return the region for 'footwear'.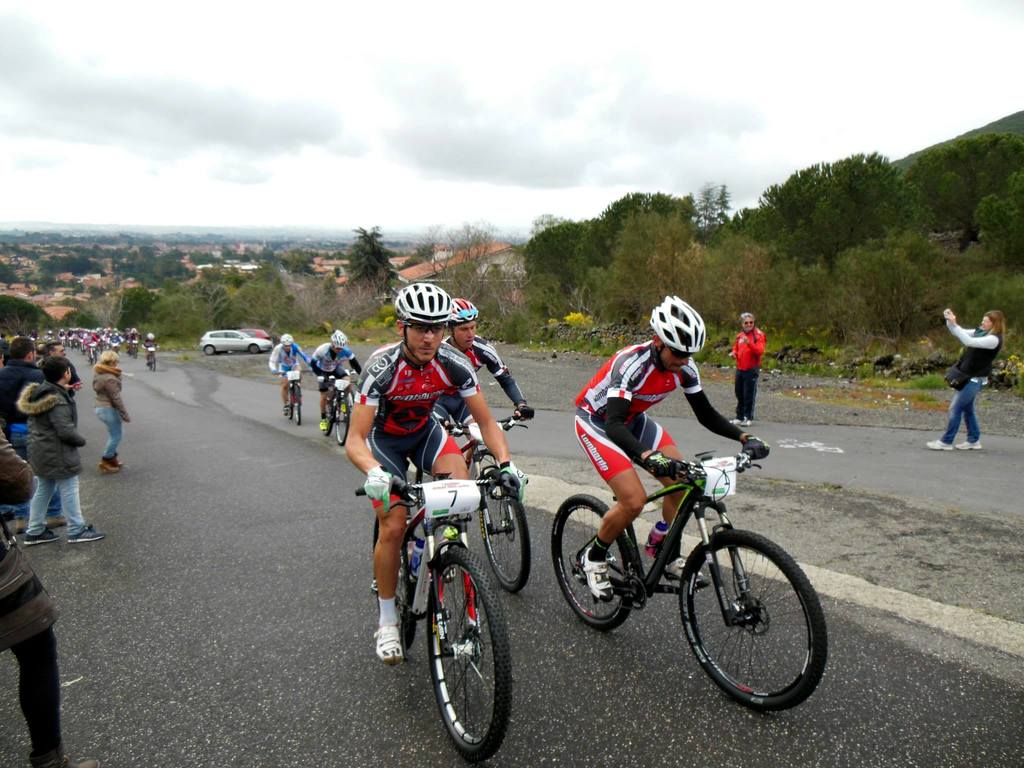
detection(927, 428, 957, 458).
